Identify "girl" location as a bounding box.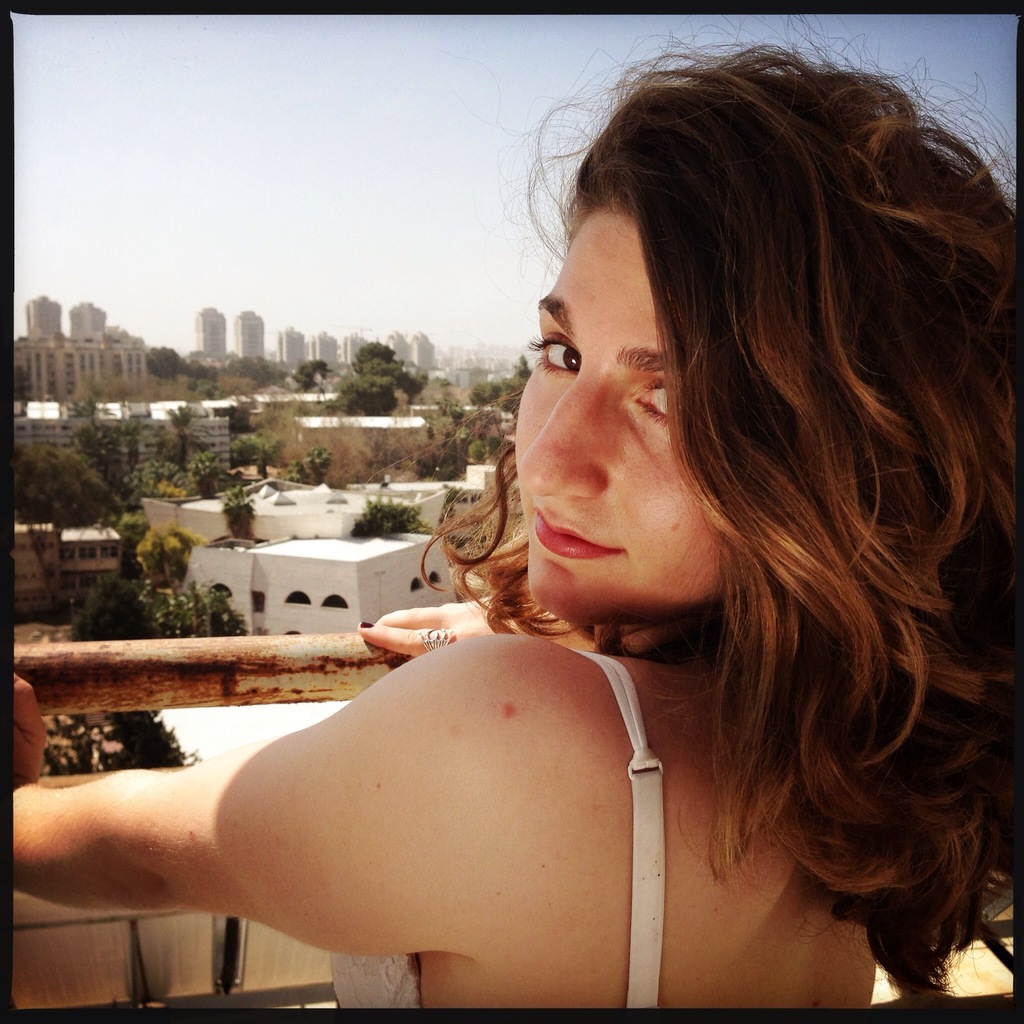
[x1=17, y1=15, x2=1021, y2=1012].
